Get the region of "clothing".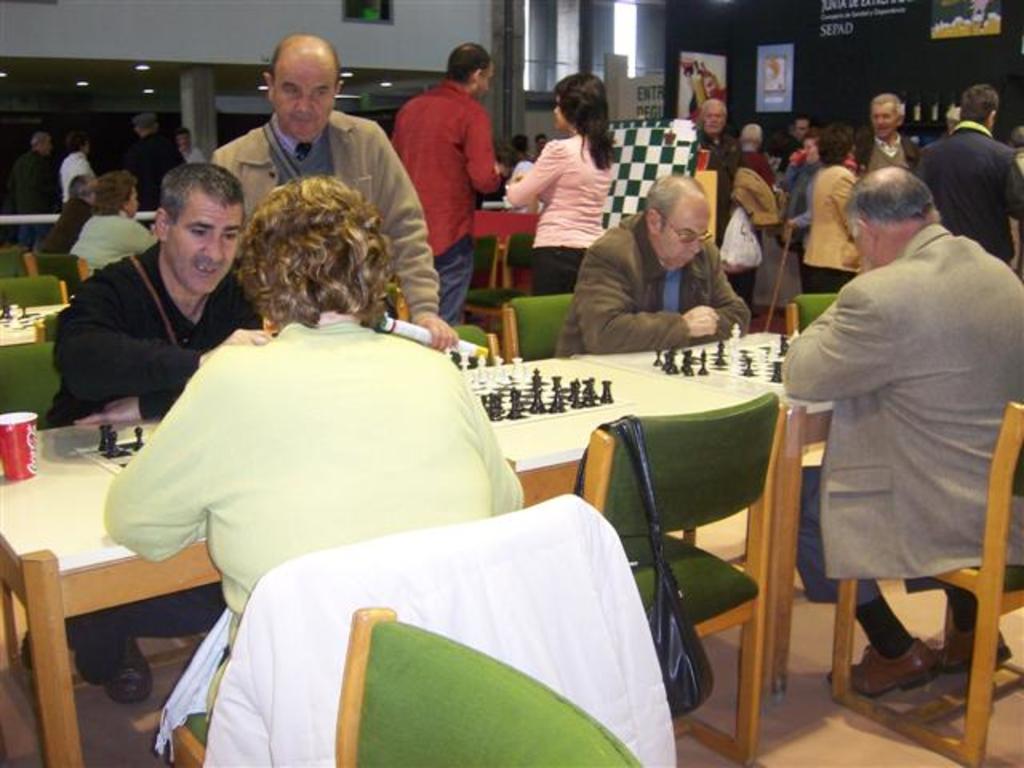
box(496, 133, 618, 253).
